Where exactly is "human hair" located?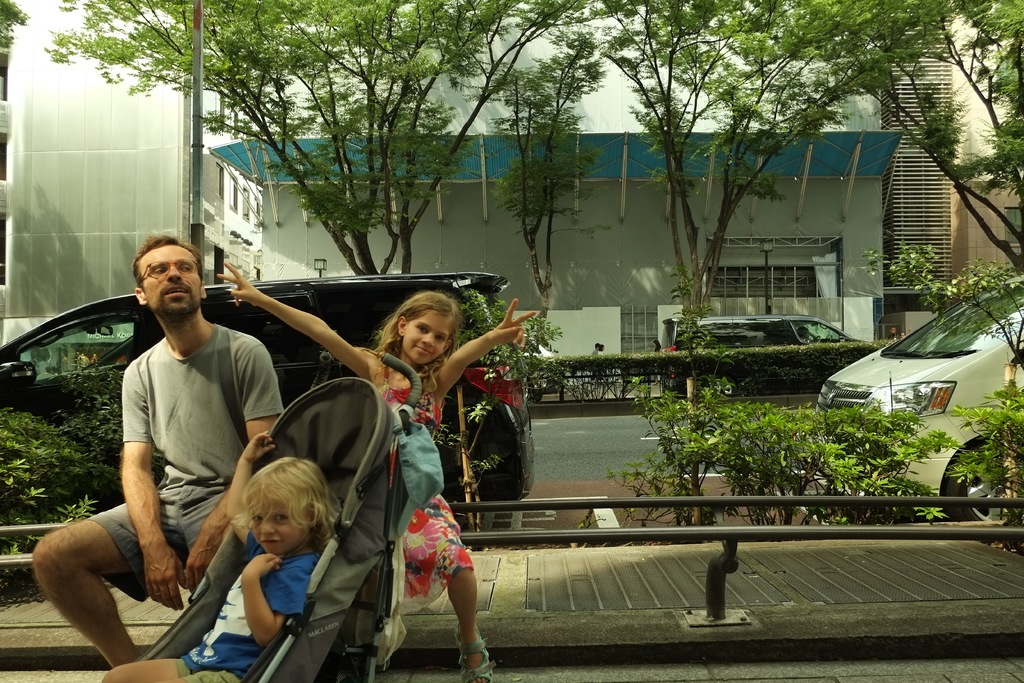
Its bounding box is 596:341:598:348.
